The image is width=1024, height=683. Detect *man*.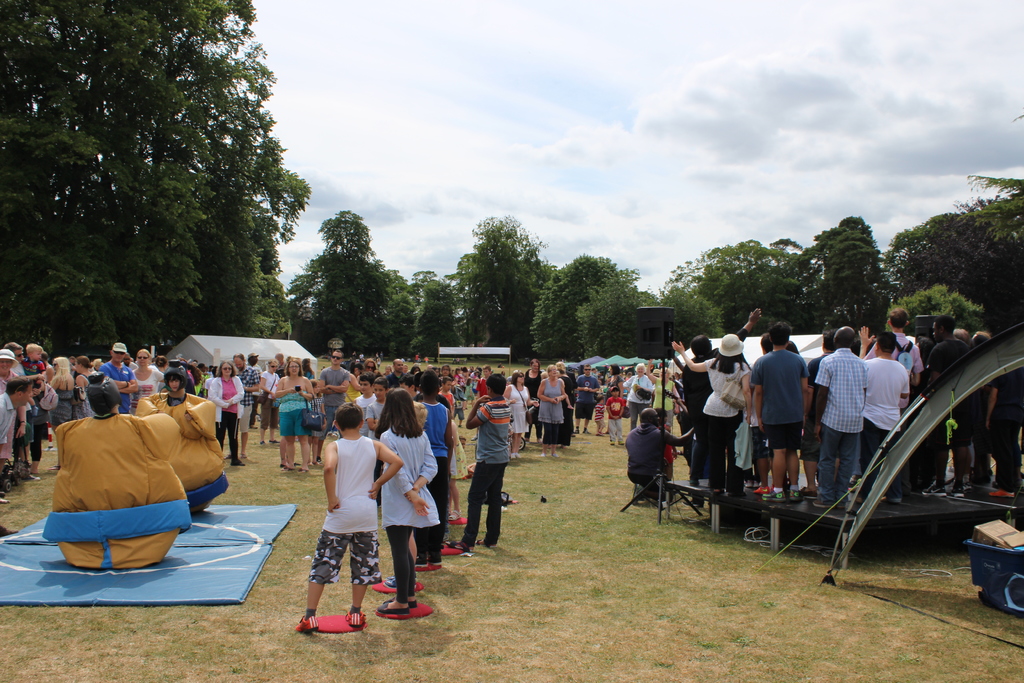
Detection: 950:335:975:515.
